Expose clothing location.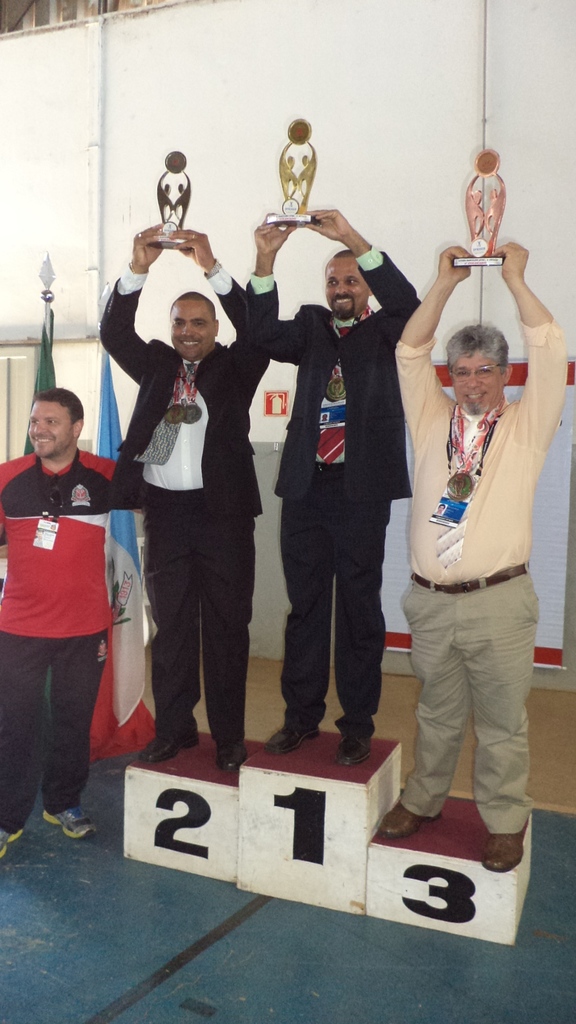
Exposed at <bbox>0, 444, 120, 832</bbox>.
